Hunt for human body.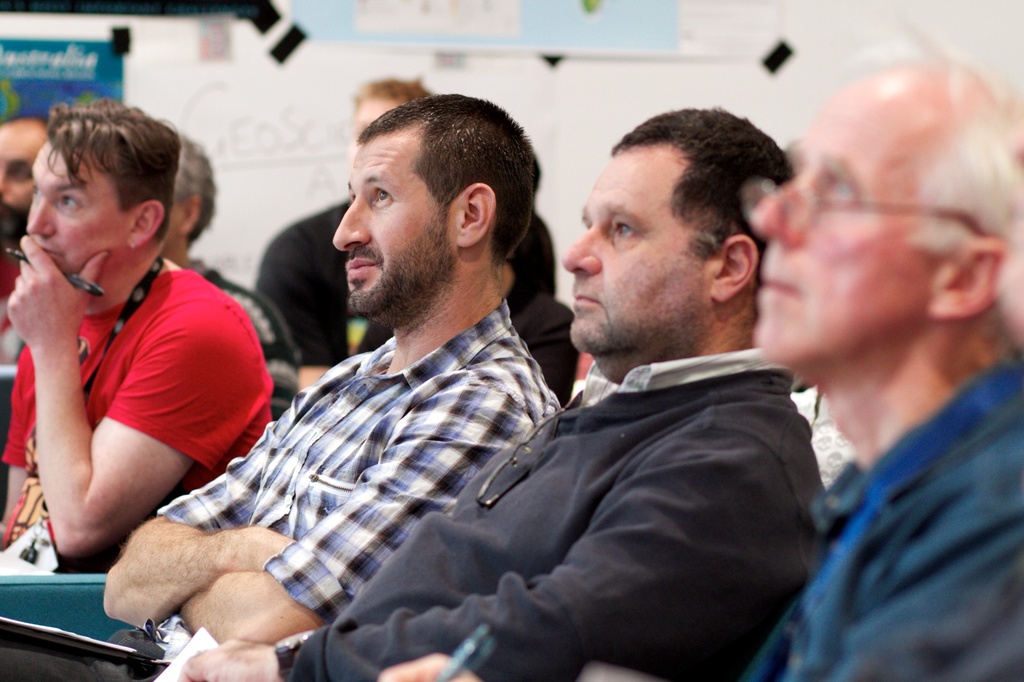
Hunted down at rect(366, 51, 1023, 681).
